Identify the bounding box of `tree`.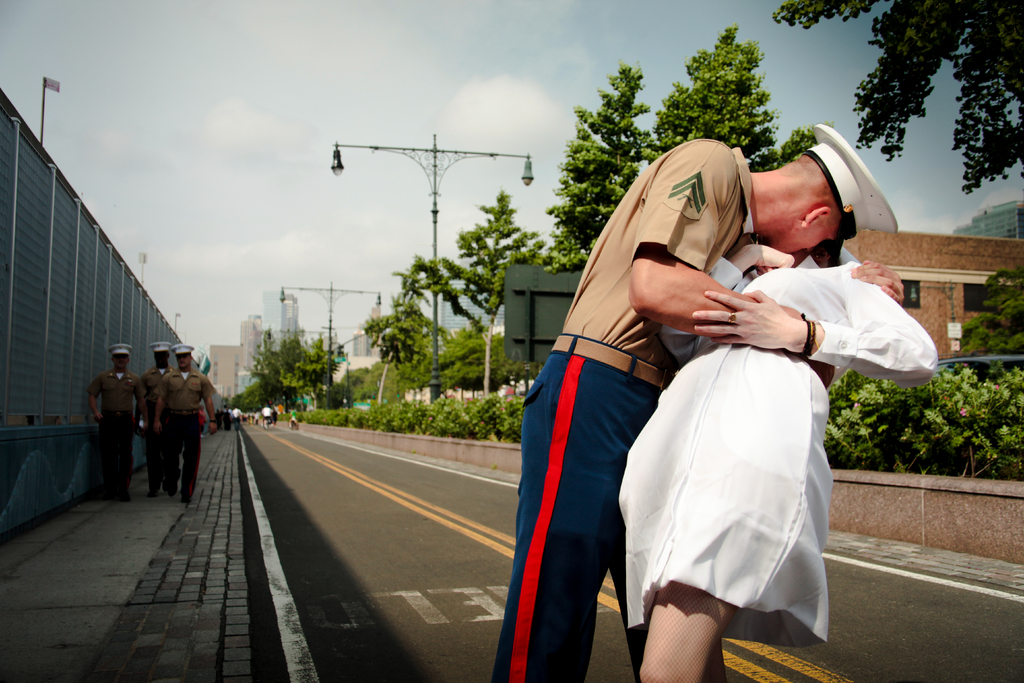
300,325,344,411.
